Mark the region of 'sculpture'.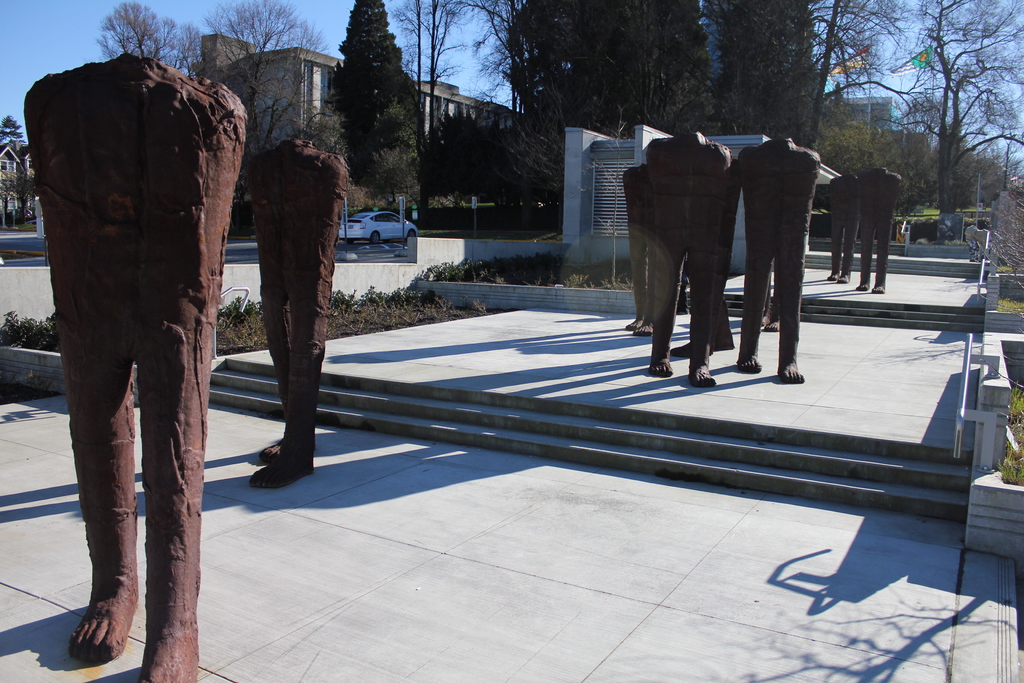
Region: (left=819, top=177, right=859, bottom=283).
